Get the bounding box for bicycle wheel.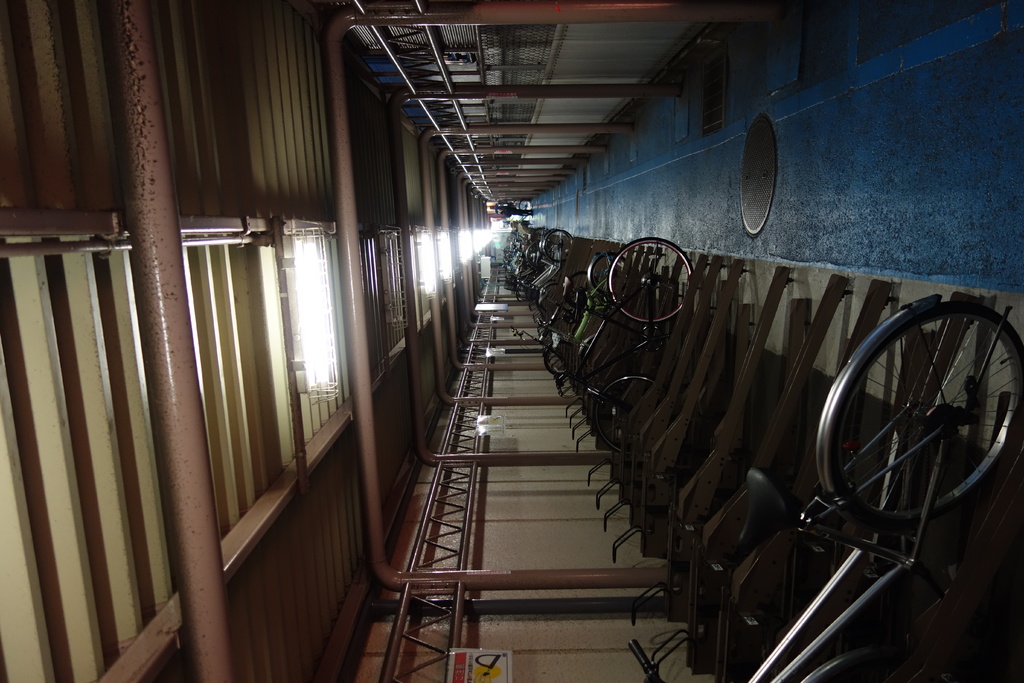
(x1=590, y1=252, x2=625, y2=299).
